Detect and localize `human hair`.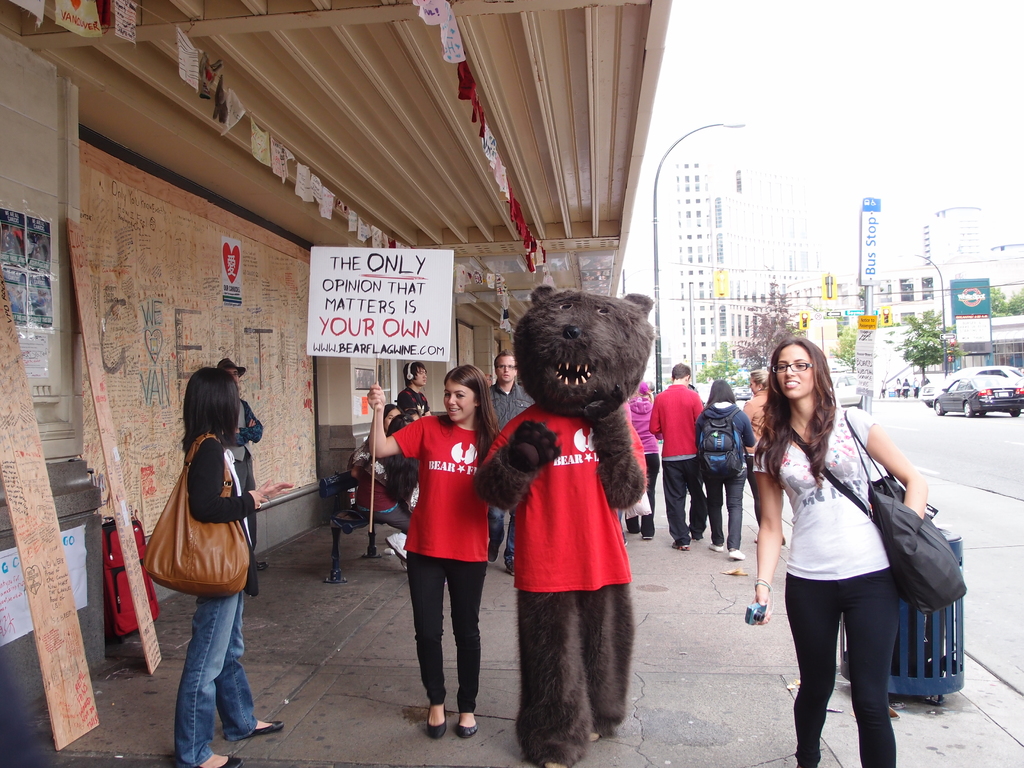
Localized at l=750, t=365, r=767, b=390.
